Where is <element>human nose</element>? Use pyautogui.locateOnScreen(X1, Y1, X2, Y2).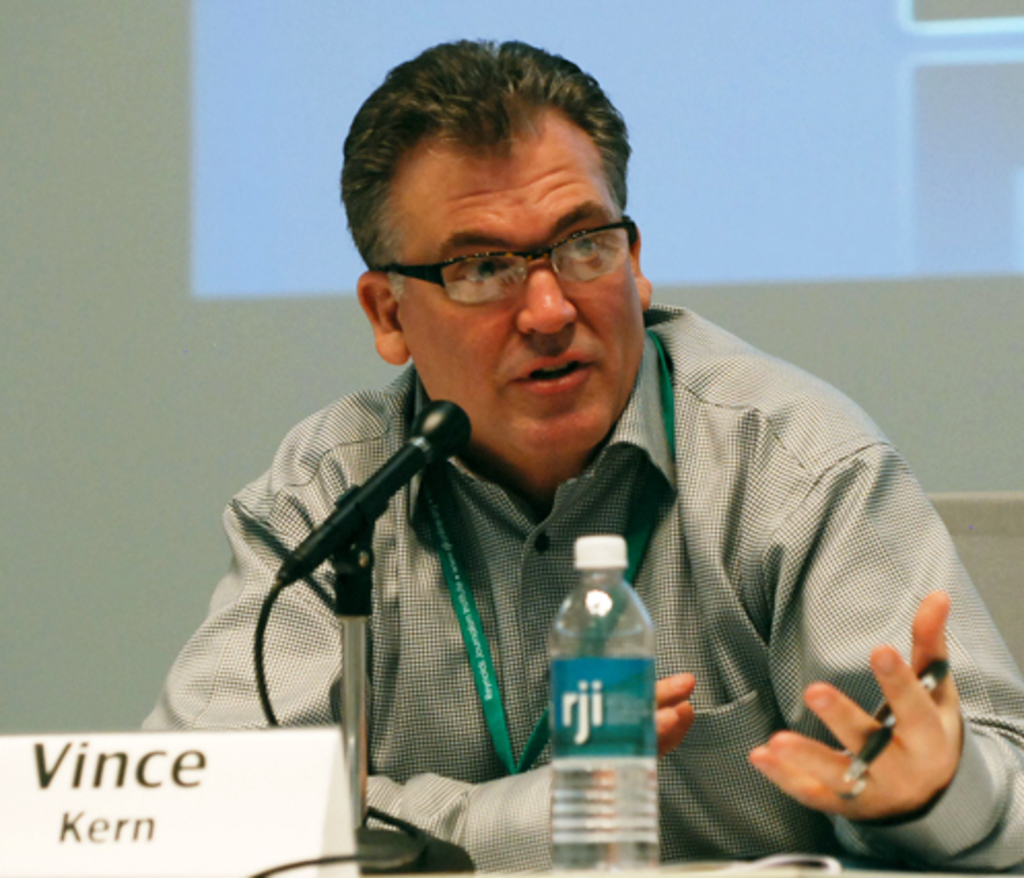
pyautogui.locateOnScreen(513, 262, 577, 342).
